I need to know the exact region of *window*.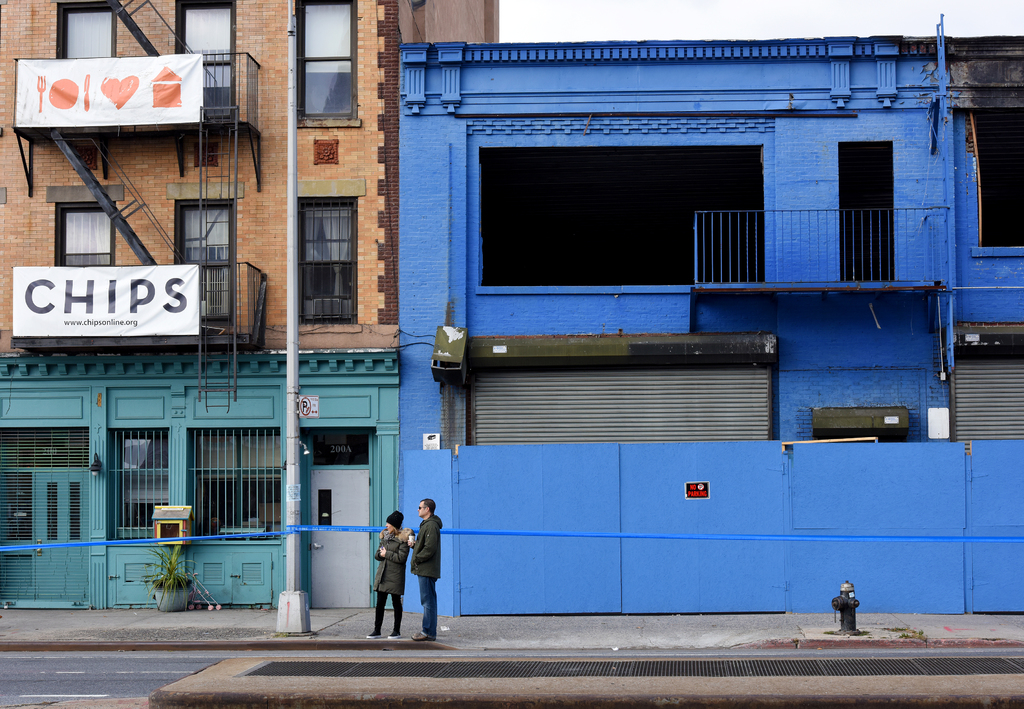
Region: <bbox>45, 181, 123, 285</bbox>.
